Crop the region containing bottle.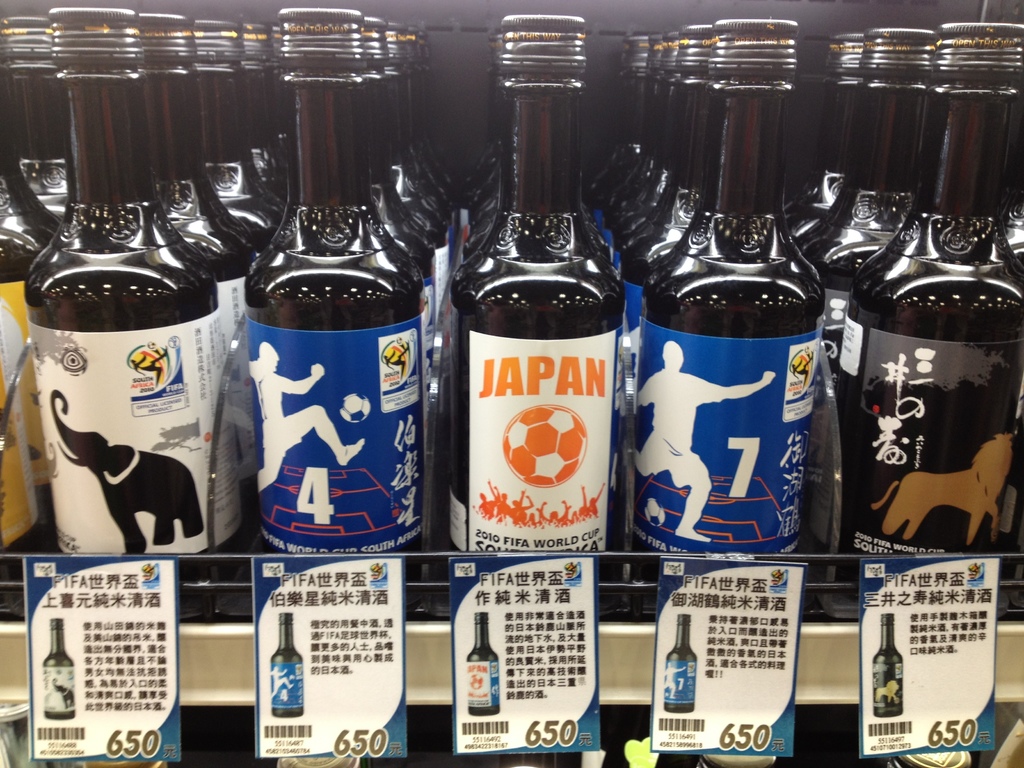
Crop region: rect(665, 616, 698, 717).
